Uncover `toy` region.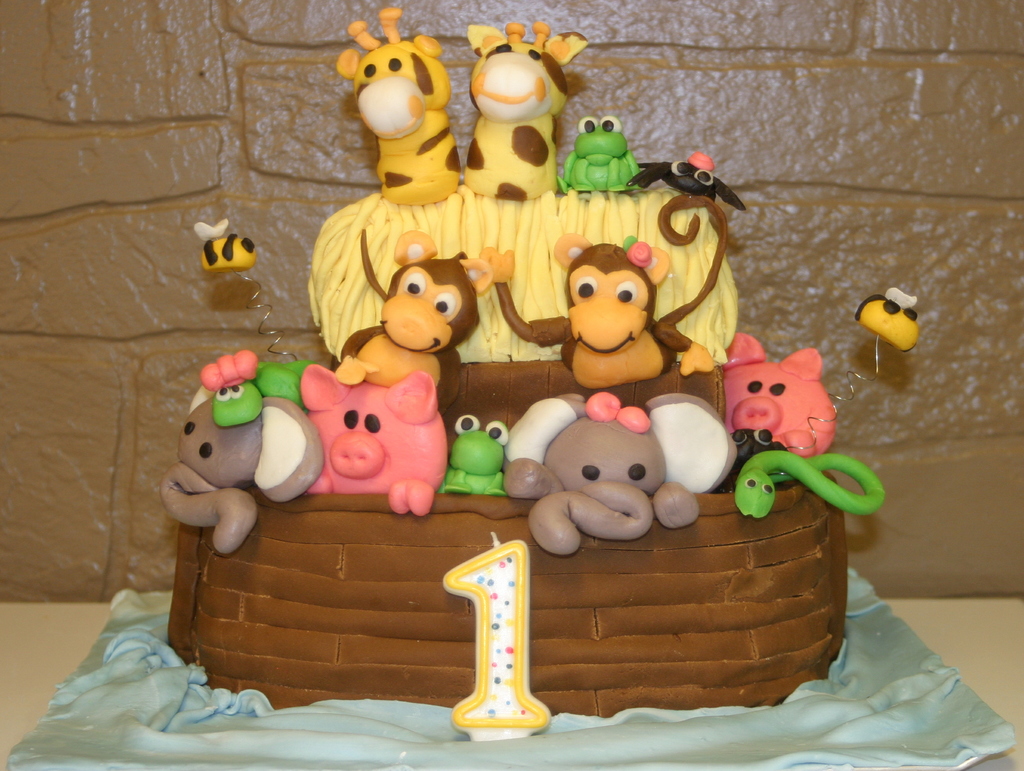
Uncovered: box=[858, 287, 920, 353].
